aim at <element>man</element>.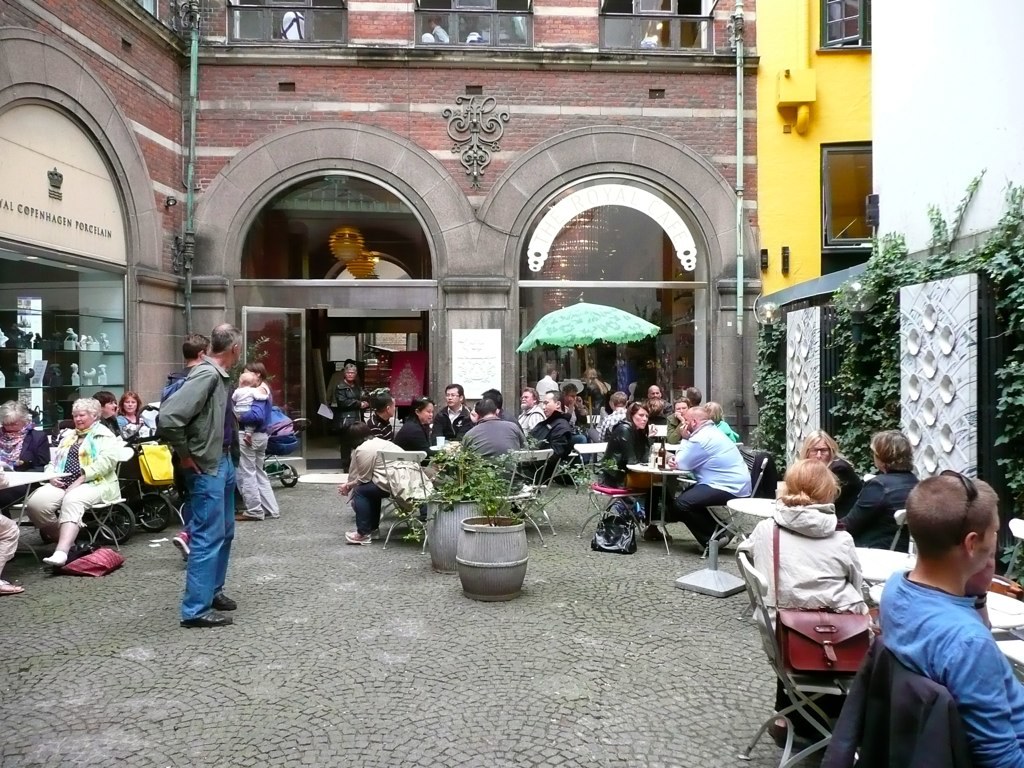
Aimed at l=527, t=389, r=578, b=485.
